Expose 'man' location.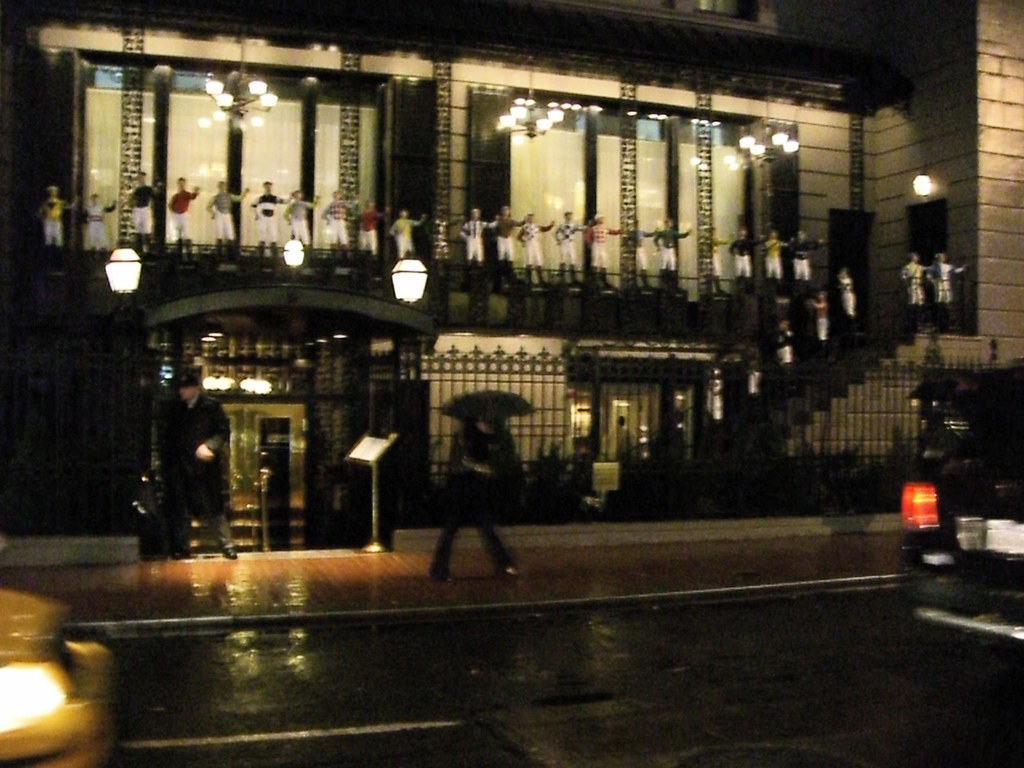
Exposed at (x1=724, y1=229, x2=764, y2=280).
